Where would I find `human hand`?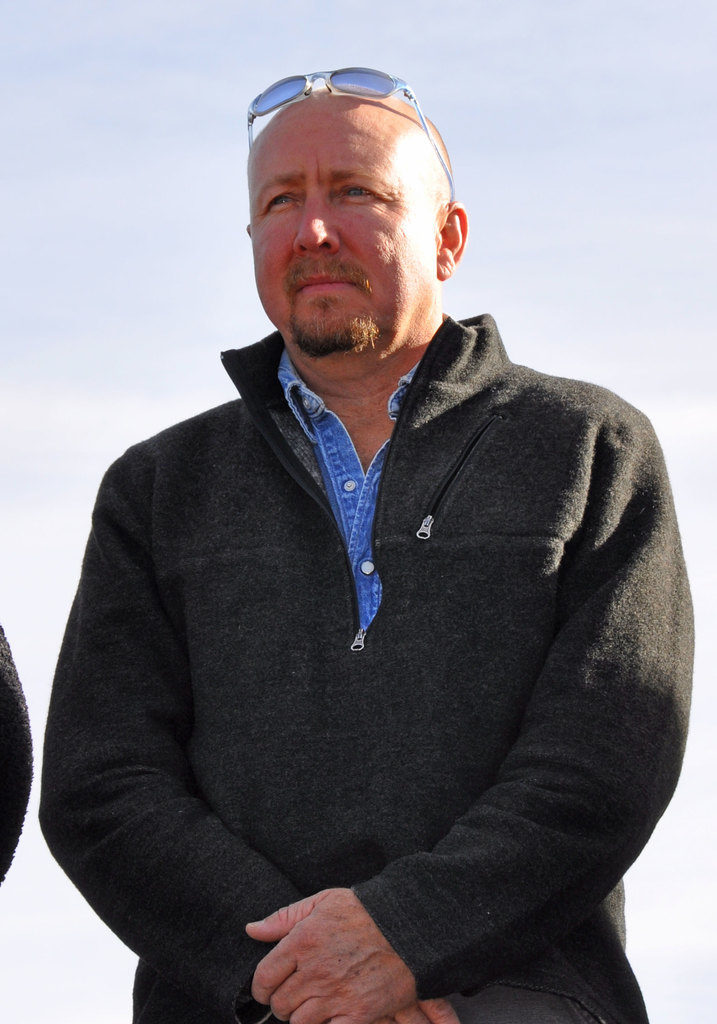
At [364,995,457,1023].
